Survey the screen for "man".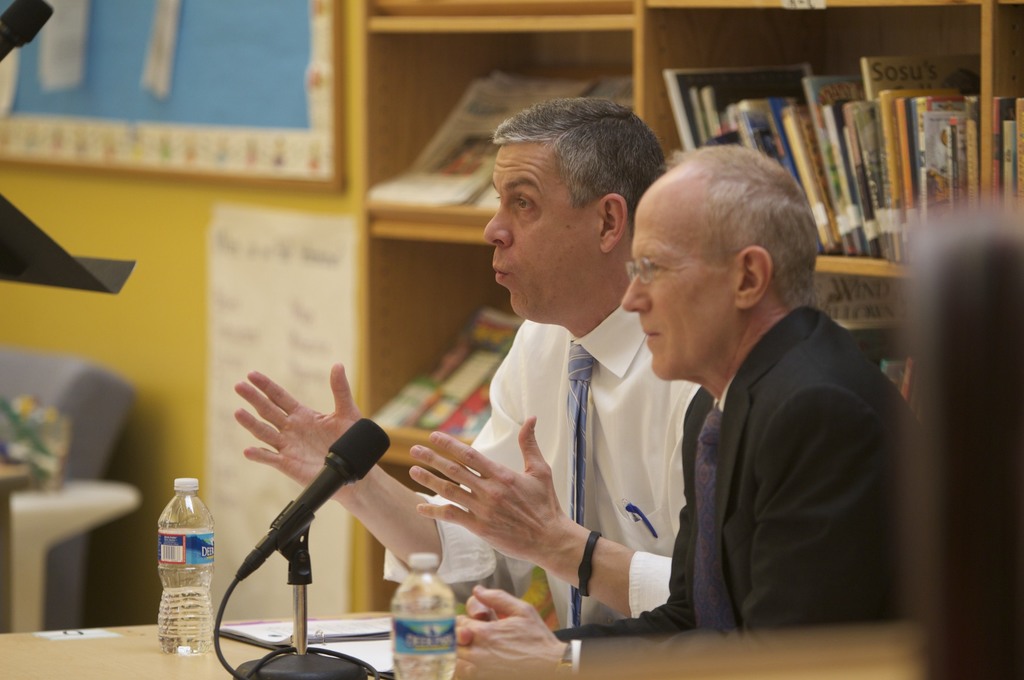
Survey found: [599,145,918,659].
